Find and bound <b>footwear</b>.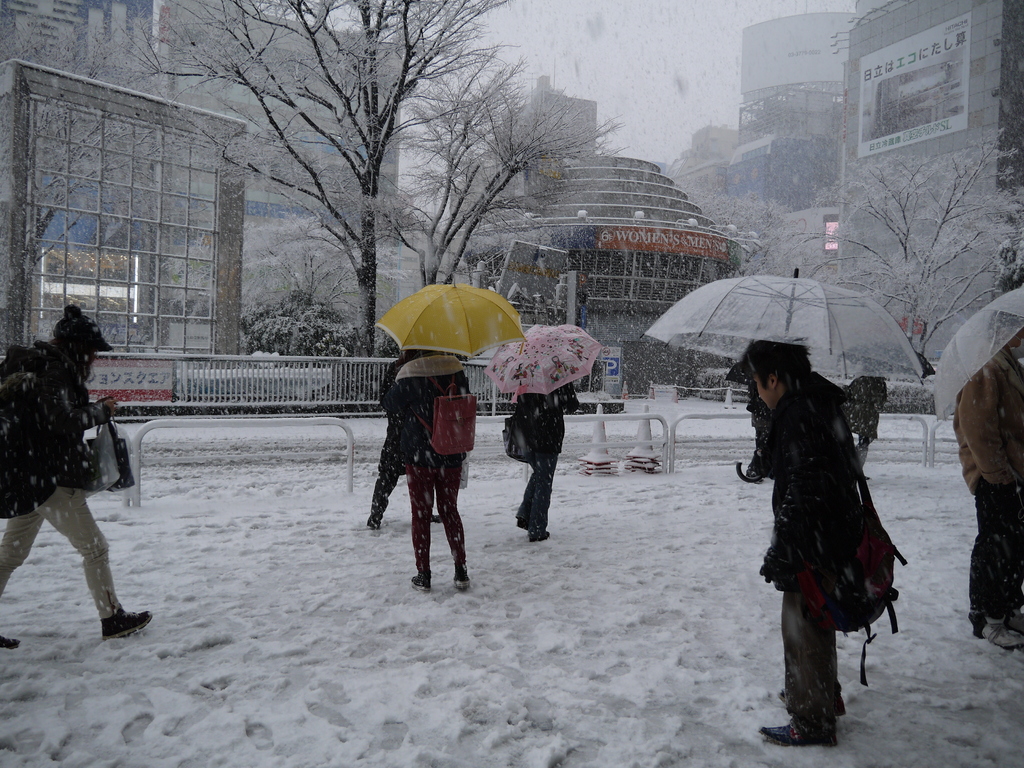
Bound: left=100, top=611, right=149, bottom=637.
